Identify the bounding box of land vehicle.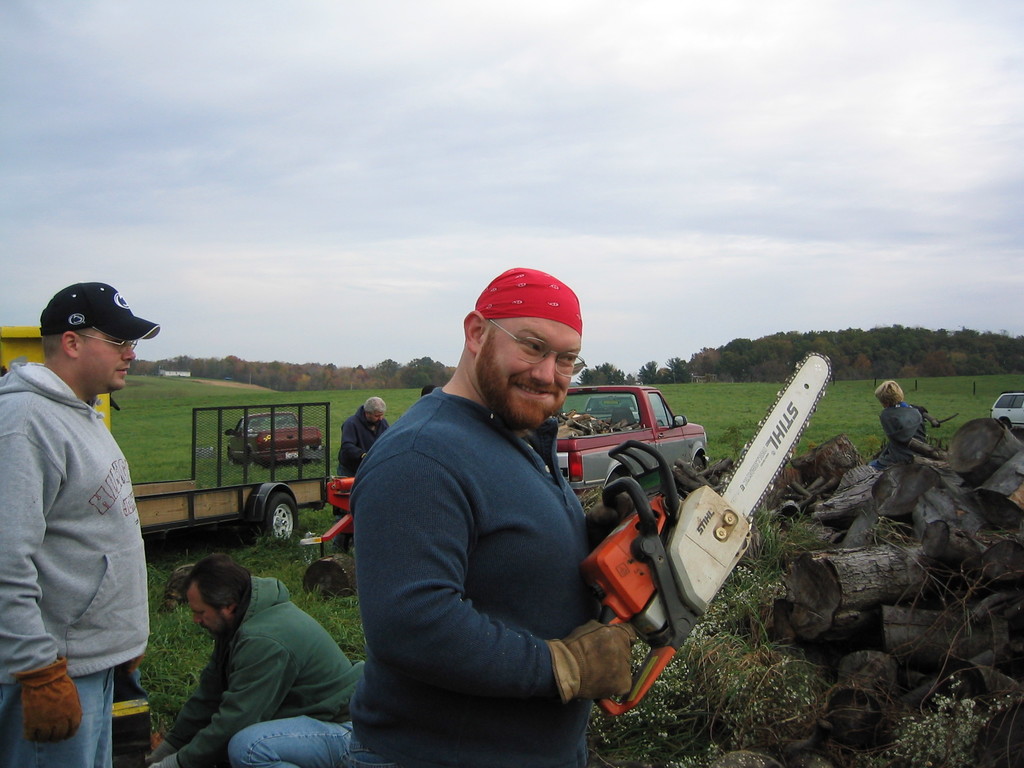
pyautogui.locateOnScreen(224, 410, 324, 472).
